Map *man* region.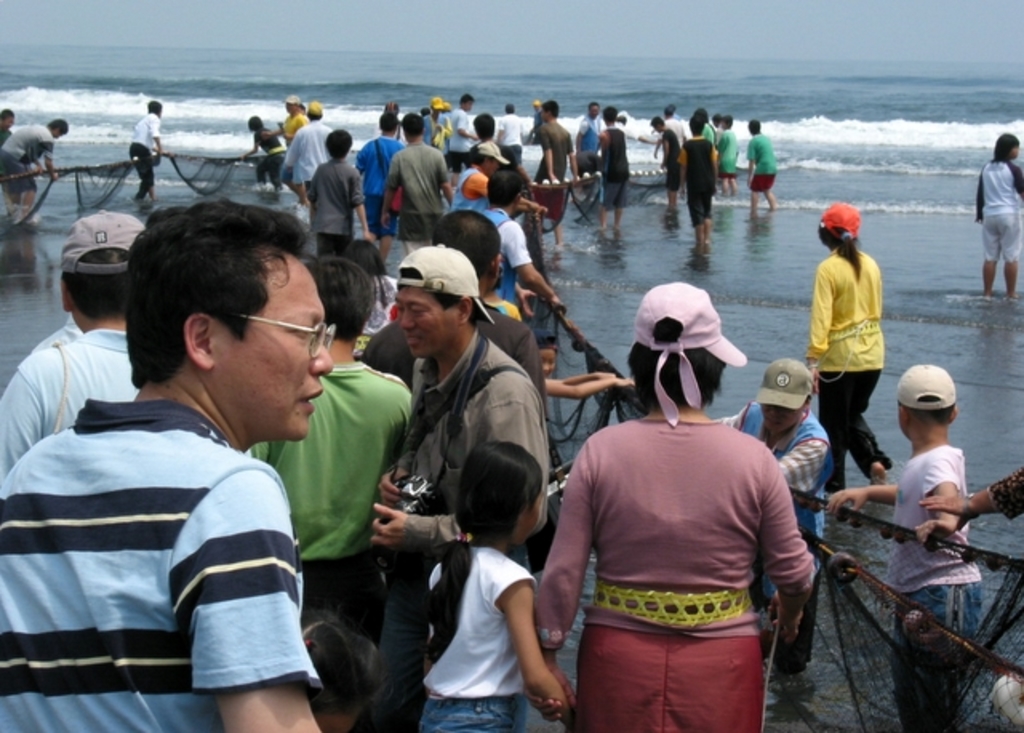
Mapped to <bbox>350, 110, 405, 214</bbox>.
